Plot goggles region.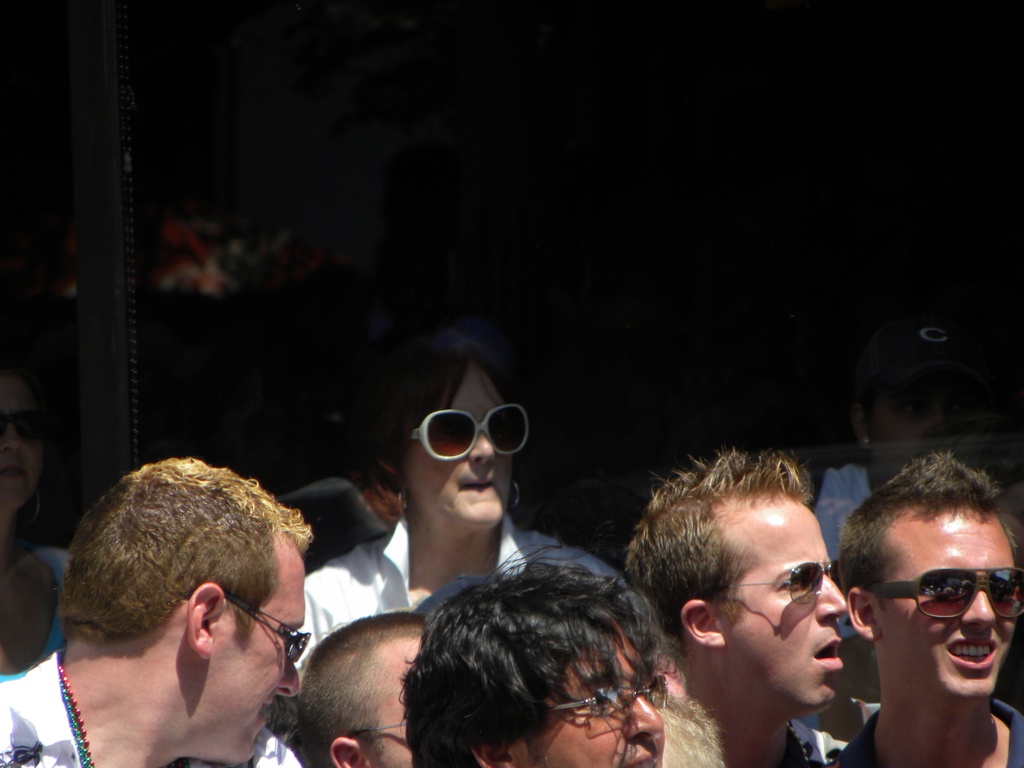
Plotted at {"left": 209, "top": 580, "right": 316, "bottom": 666}.
